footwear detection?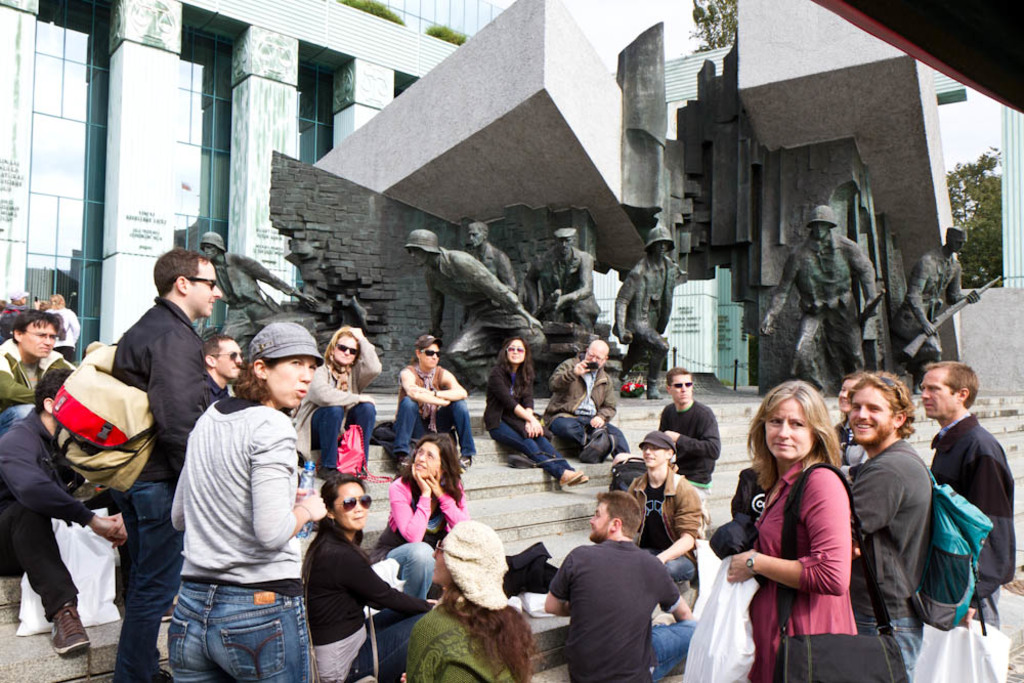
bbox(558, 466, 585, 487)
